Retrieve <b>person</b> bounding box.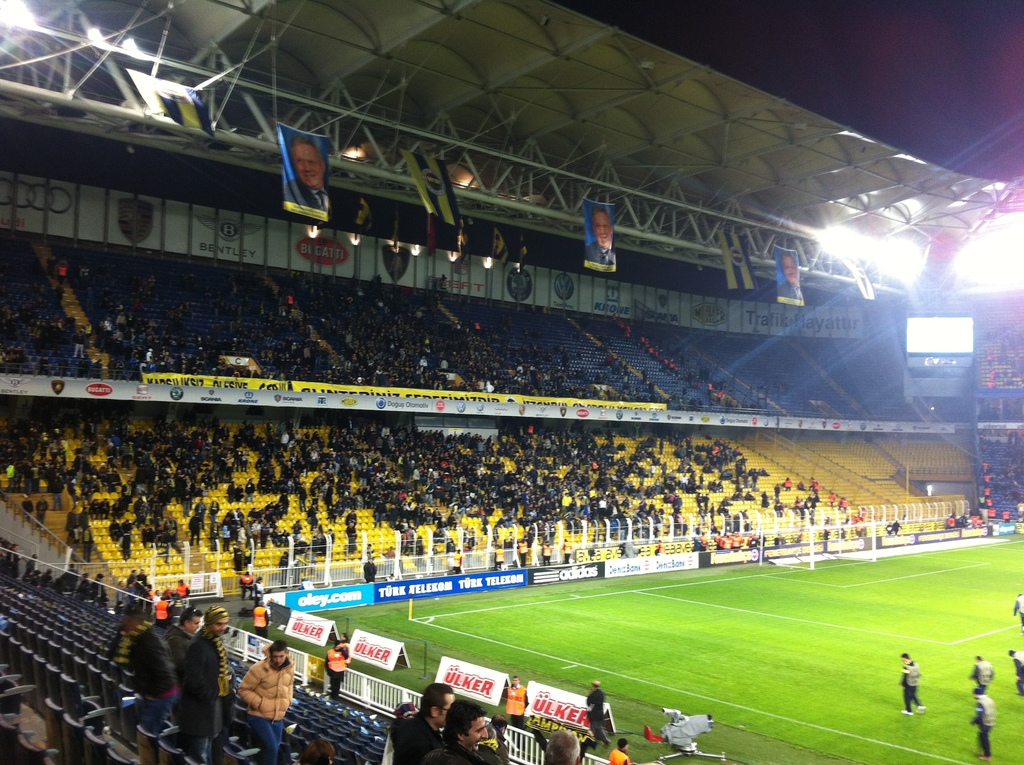
Bounding box: left=899, top=651, right=926, bottom=714.
